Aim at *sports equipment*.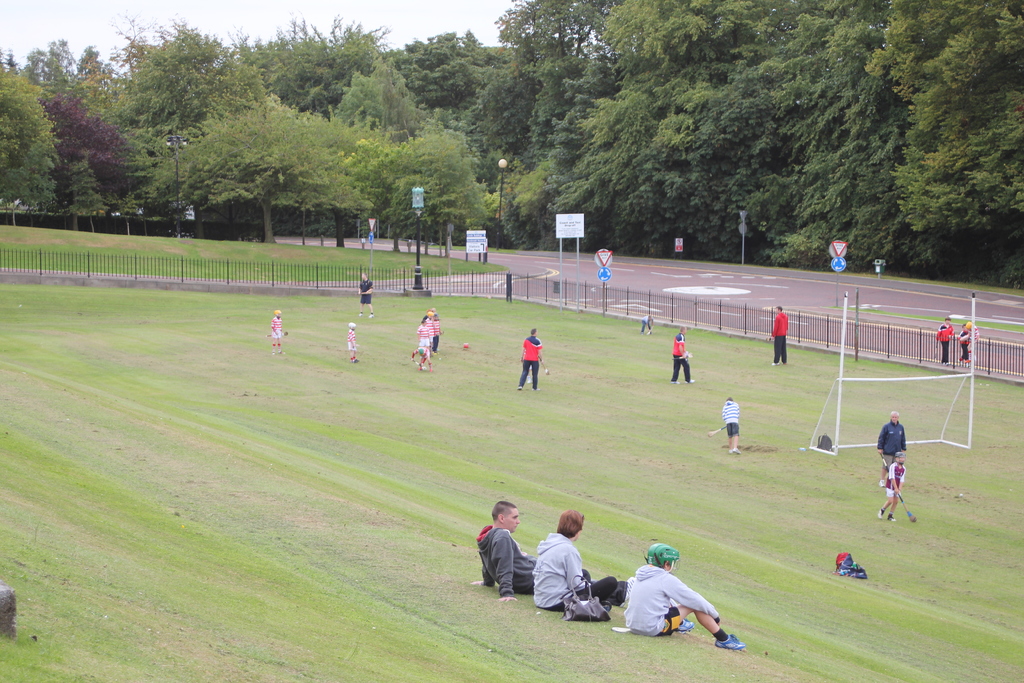
Aimed at detection(538, 358, 550, 376).
